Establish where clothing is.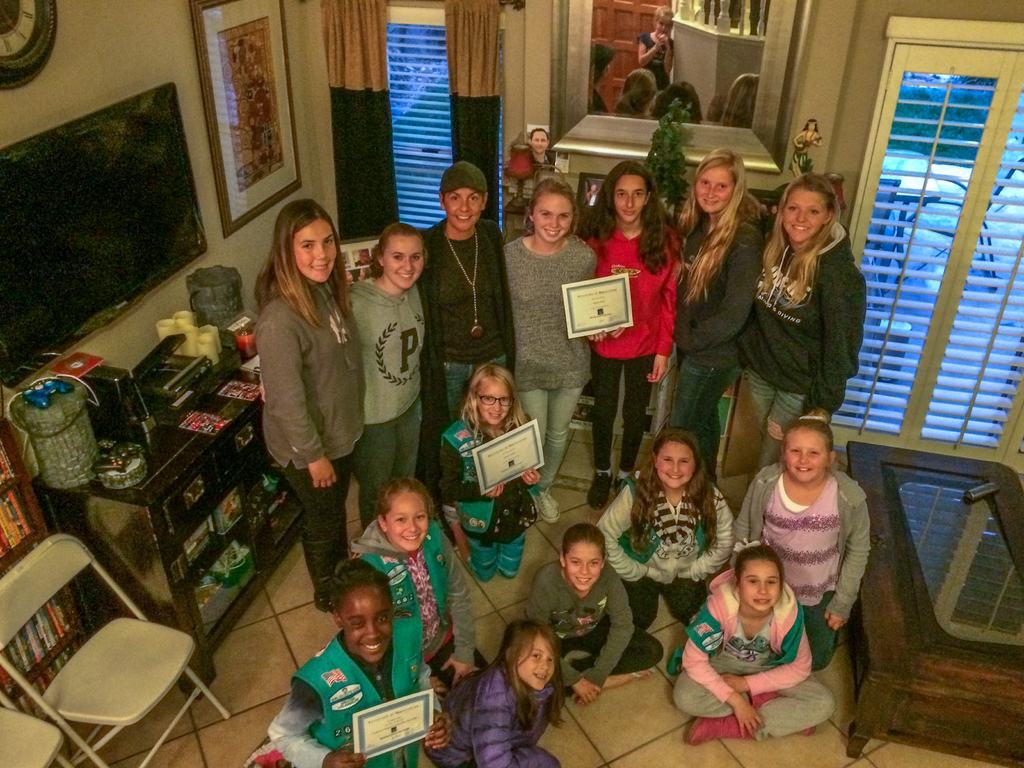
Established at BBox(422, 212, 517, 421).
